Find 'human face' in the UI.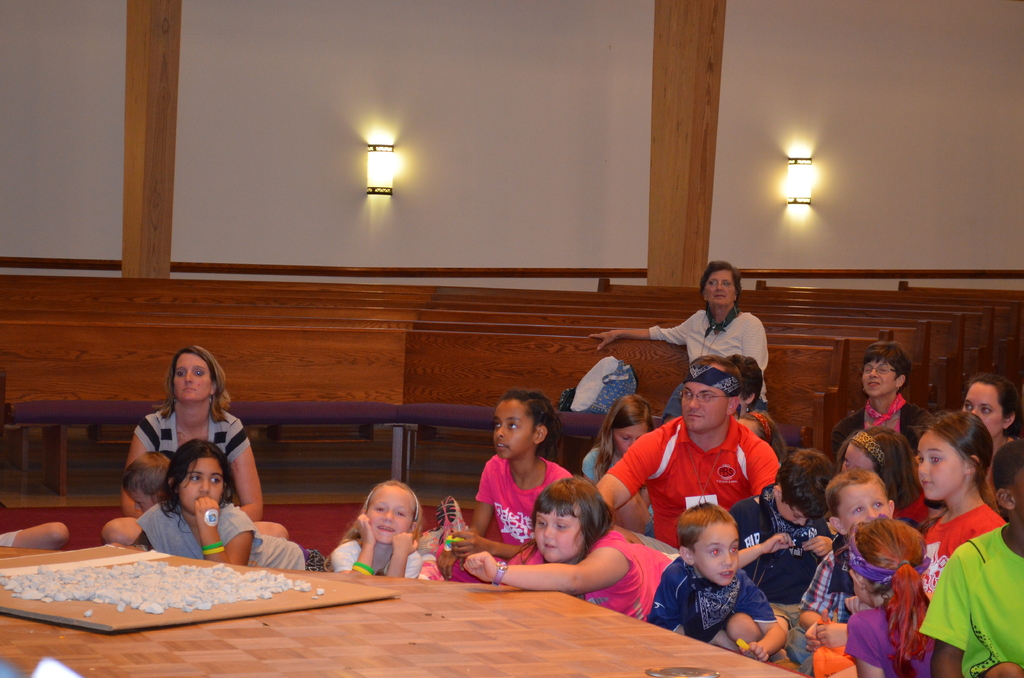
UI element at rect(172, 355, 213, 403).
